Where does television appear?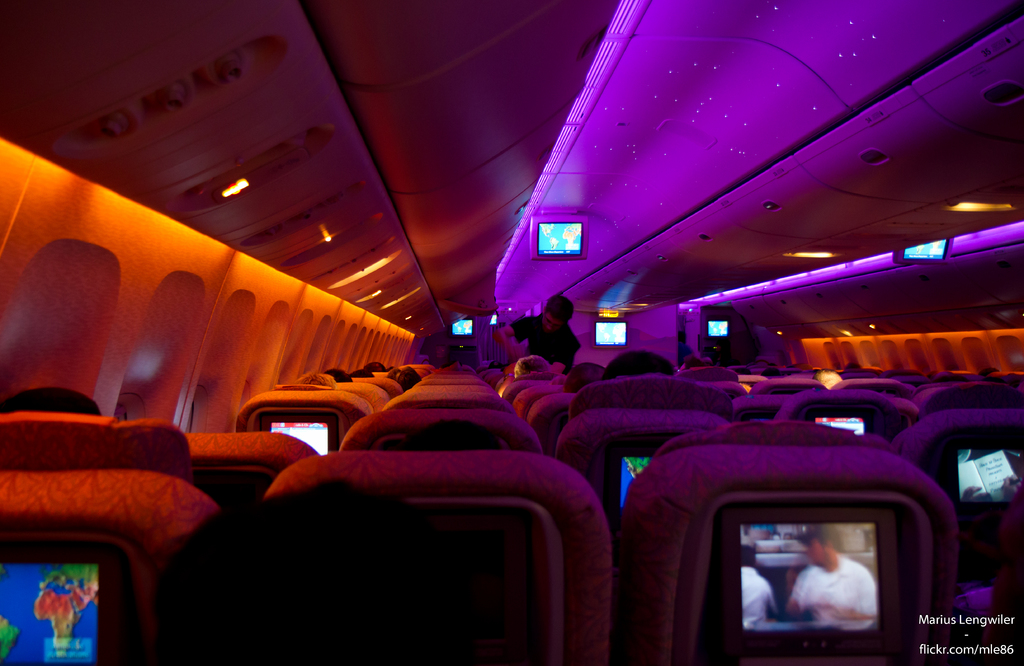
Appears at (x1=536, y1=216, x2=589, y2=257).
